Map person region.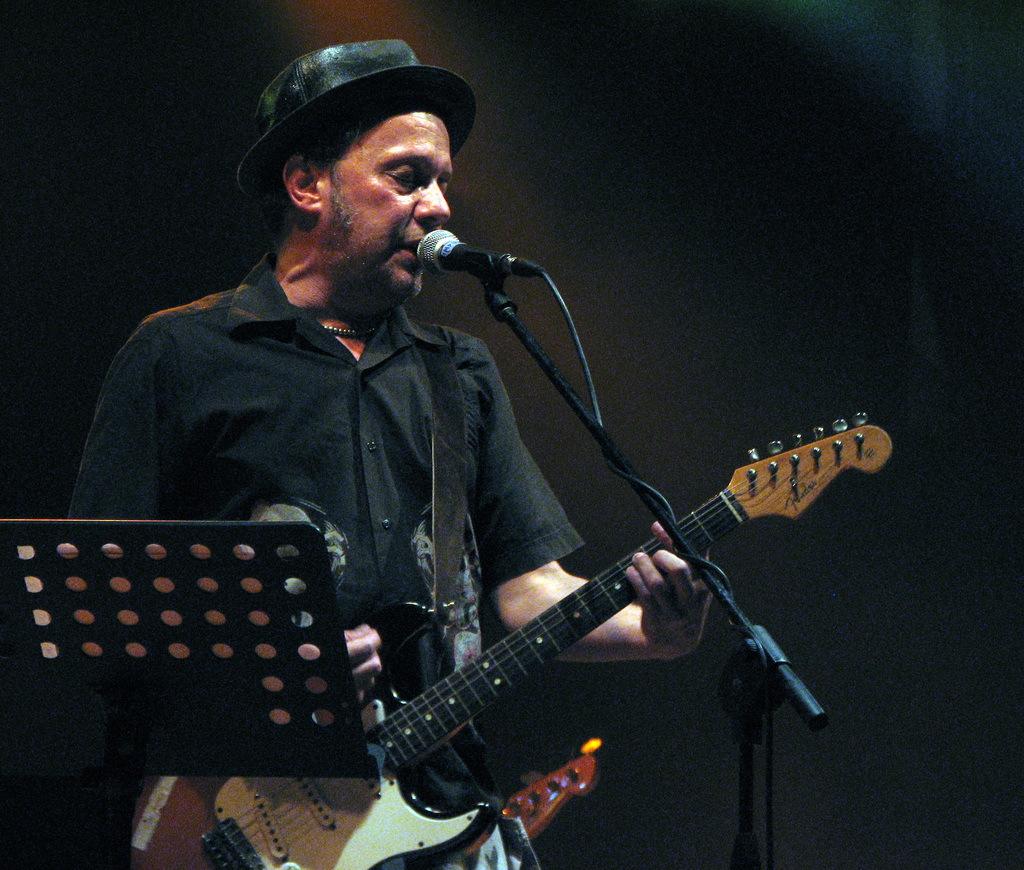
Mapped to region(85, 42, 607, 786).
